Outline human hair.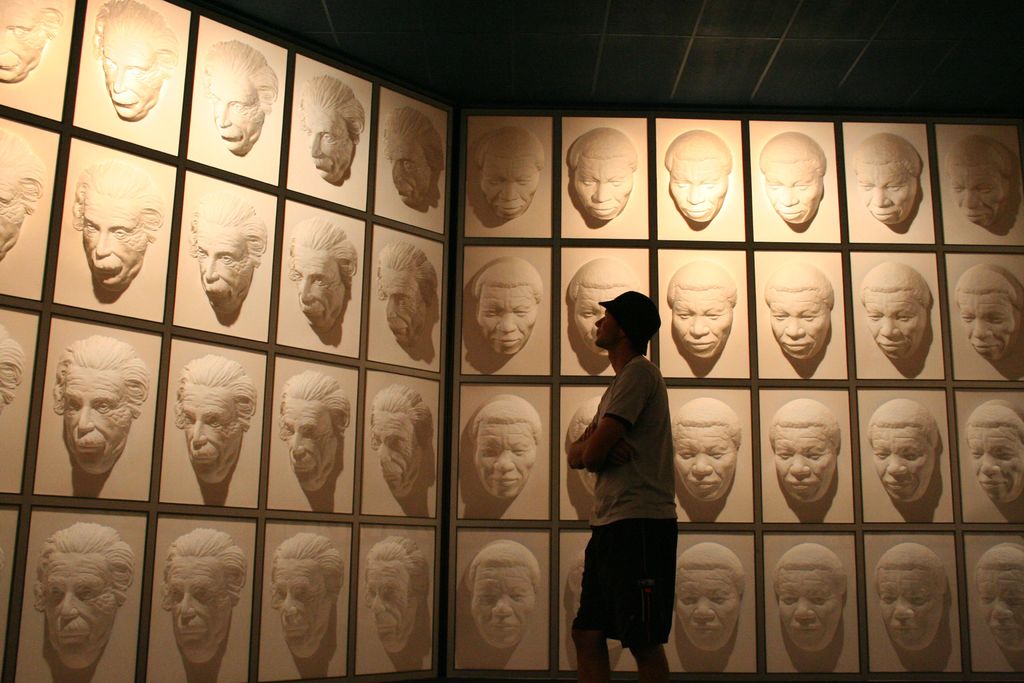
Outline: Rect(379, 243, 440, 302).
